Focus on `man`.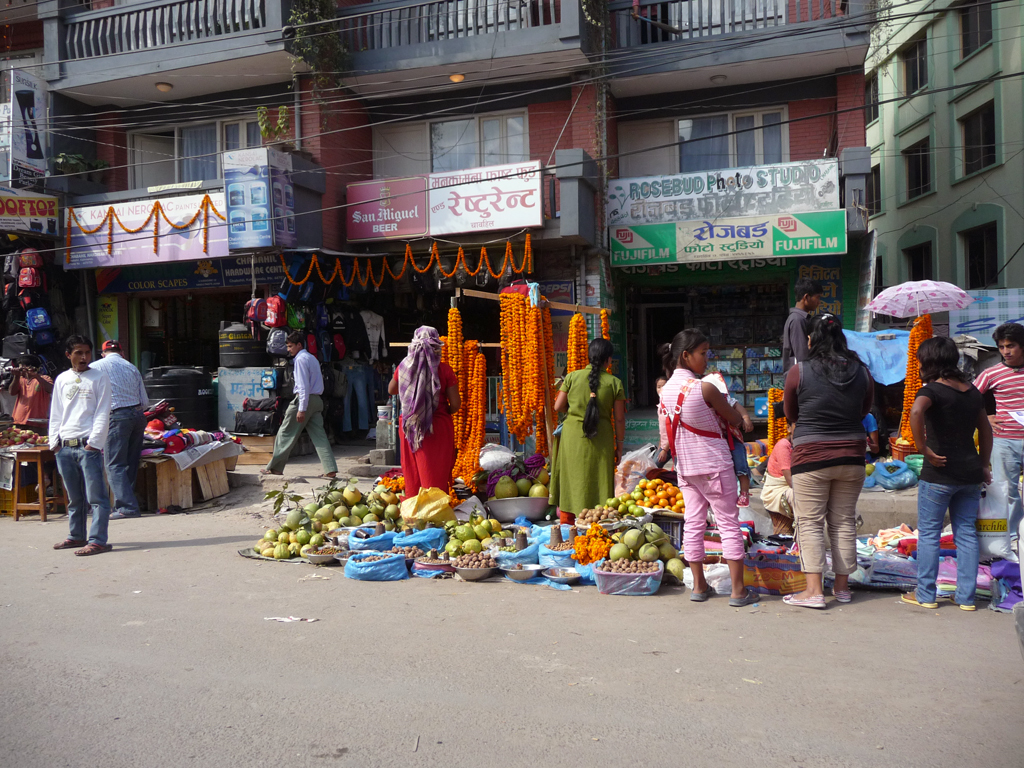
Focused at x1=258 y1=326 x2=339 y2=476.
